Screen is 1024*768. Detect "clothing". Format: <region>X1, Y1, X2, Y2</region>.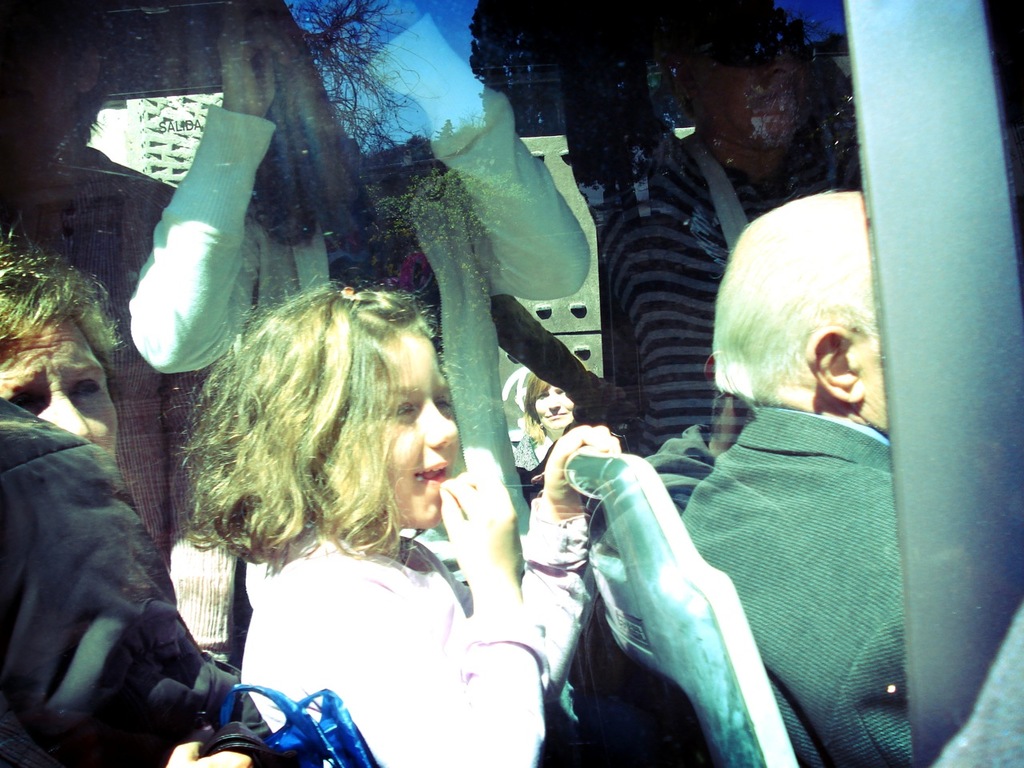
<region>231, 493, 594, 767</region>.
